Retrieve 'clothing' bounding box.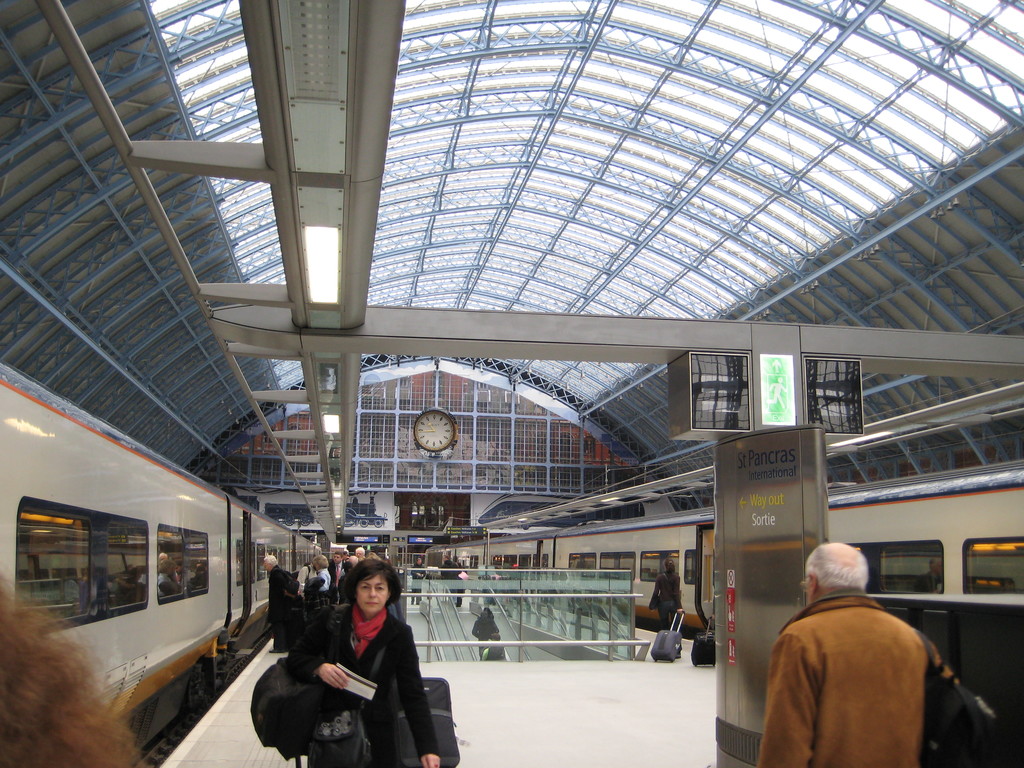
Bounding box: x1=285, y1=601, x2=443, y2=767.
